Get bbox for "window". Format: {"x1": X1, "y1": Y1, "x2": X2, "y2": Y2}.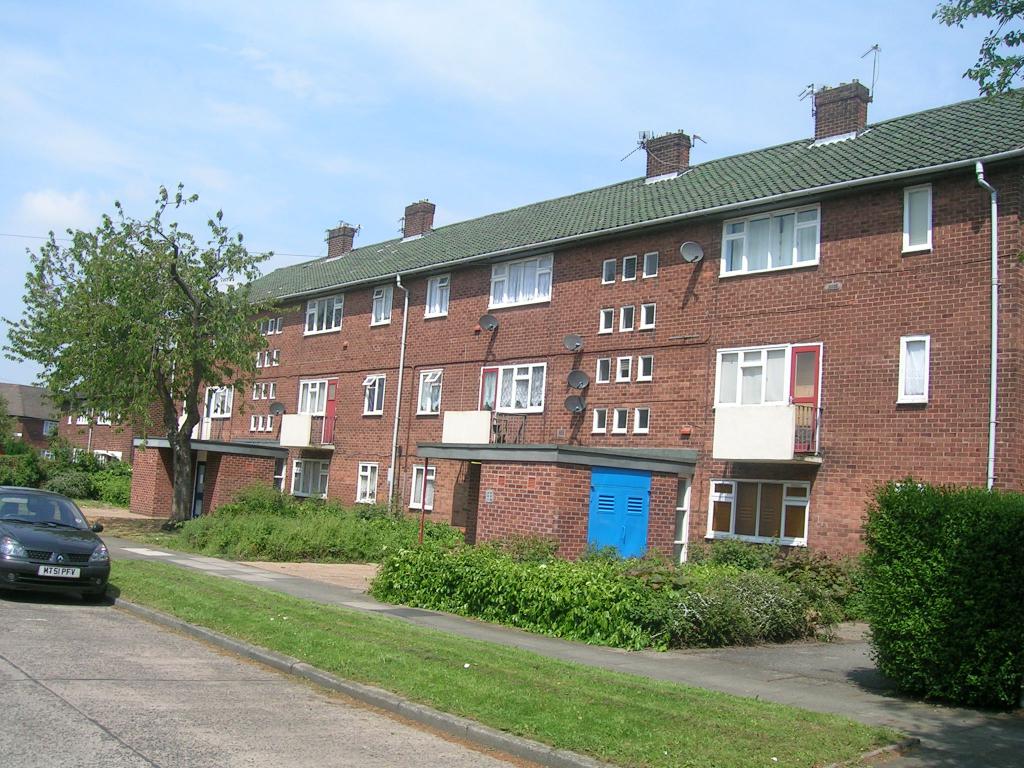
{"x1": 369, "y1": 285, "x2": 394, "y2": 335}.
